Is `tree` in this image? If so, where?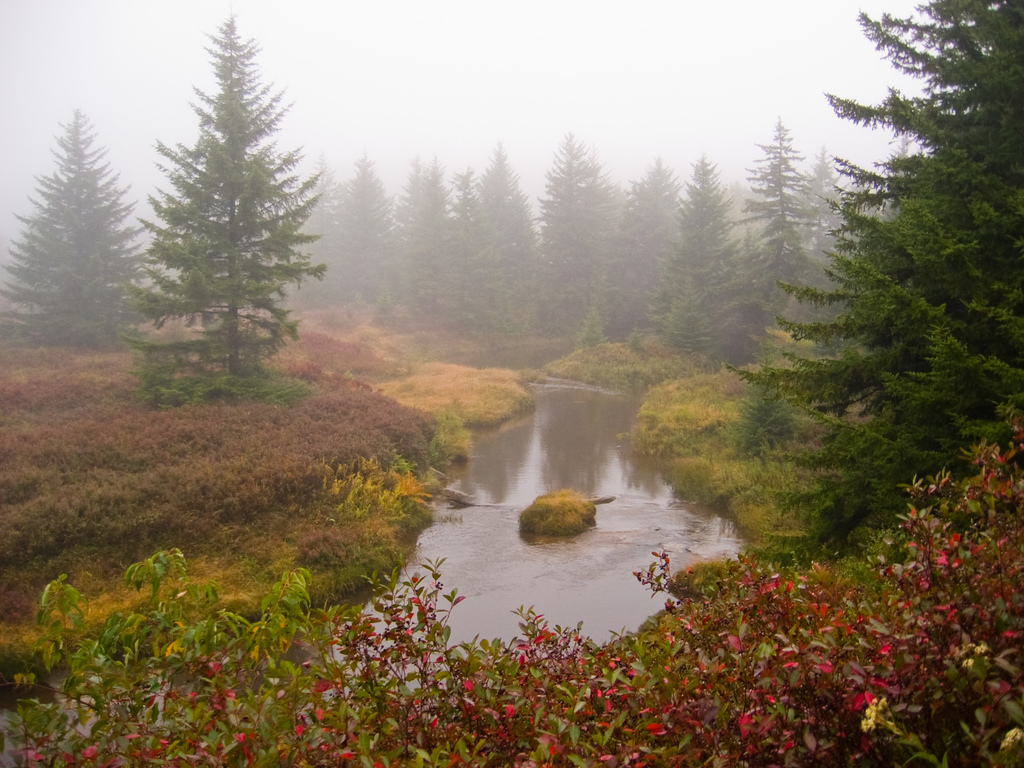
Yes, at BBox(673, 145, 740, 349).
